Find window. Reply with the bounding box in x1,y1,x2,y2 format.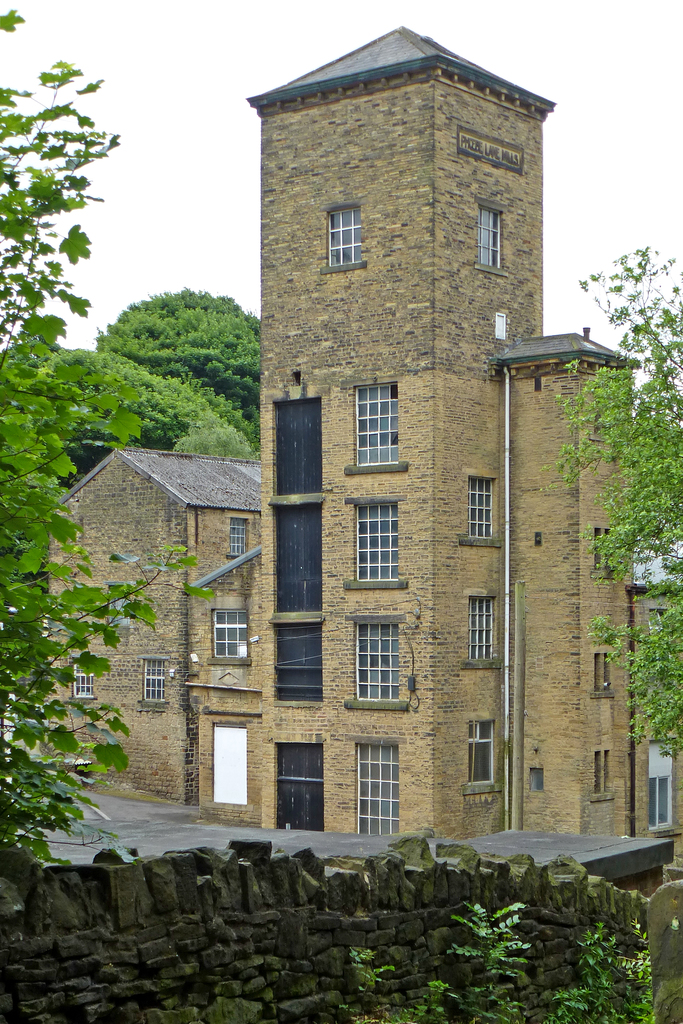
468,477,494,535.
